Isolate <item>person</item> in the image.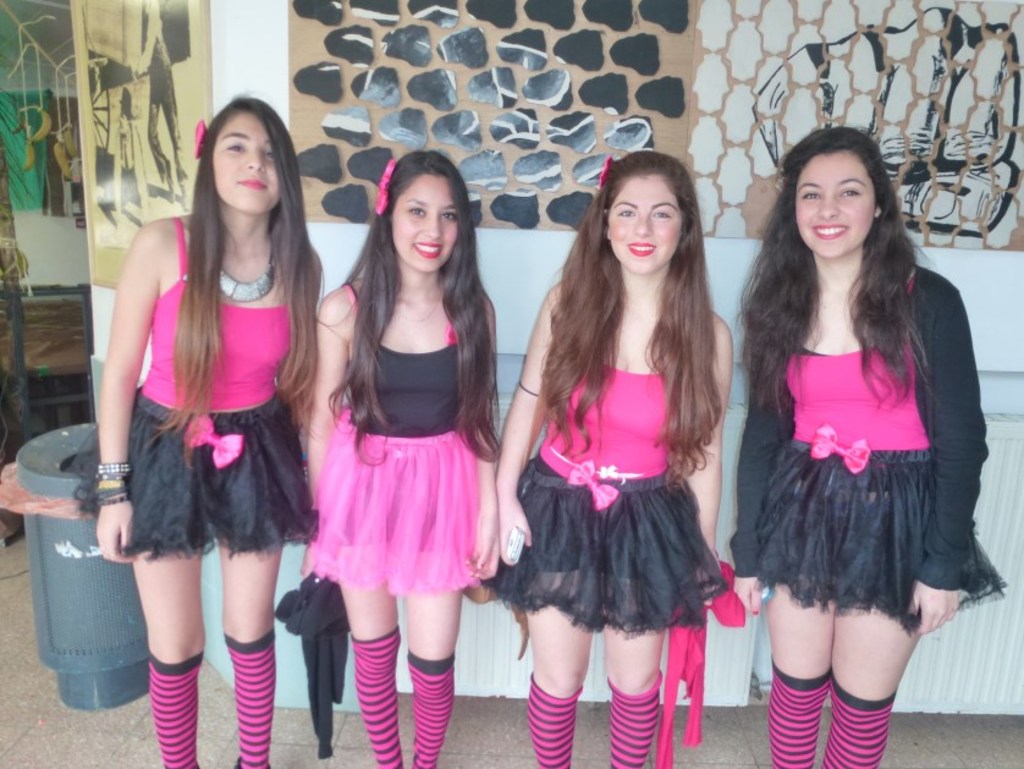
Isolated region: select_region(497, 156, 726, 768).
